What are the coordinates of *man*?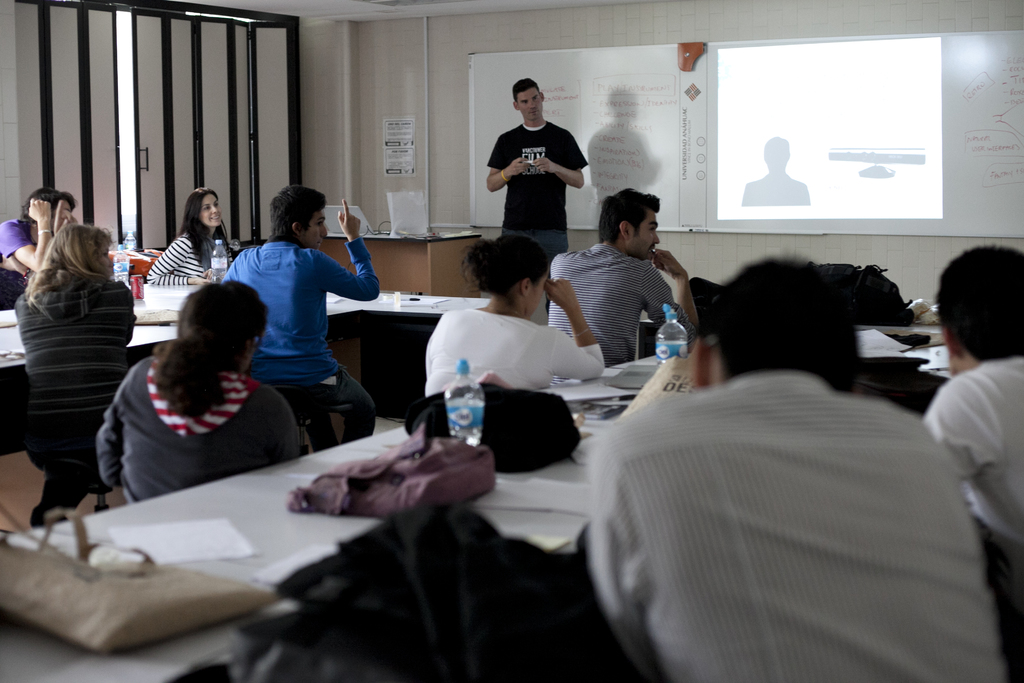
<bbox>920, 242, 1023, 554</bbox>.
